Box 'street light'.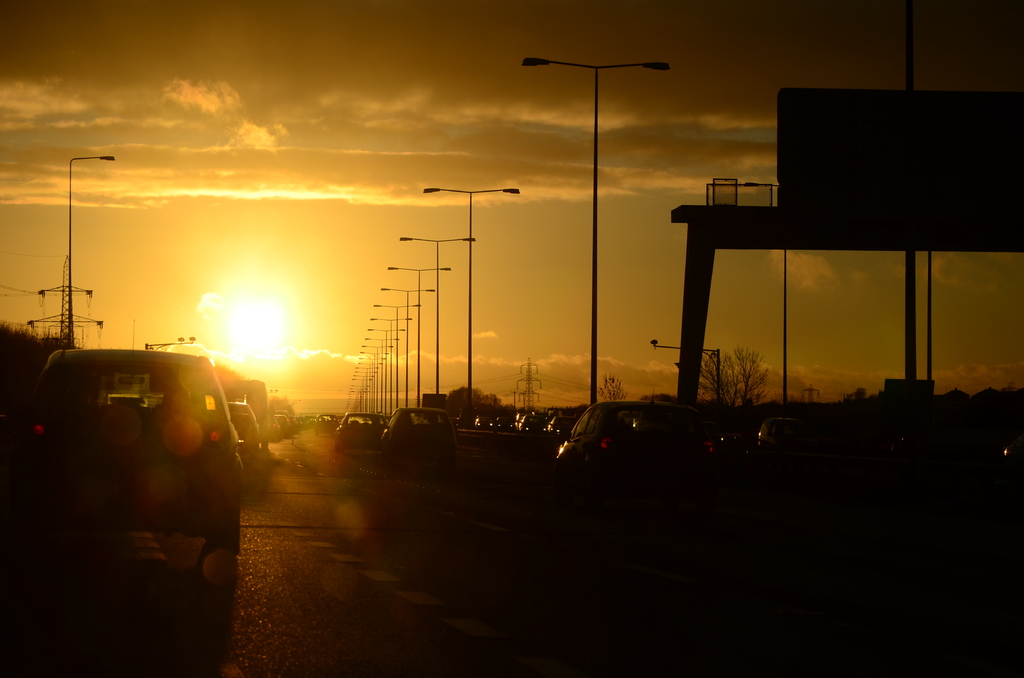
(left=386, top=266, right=454, bottom=414).
